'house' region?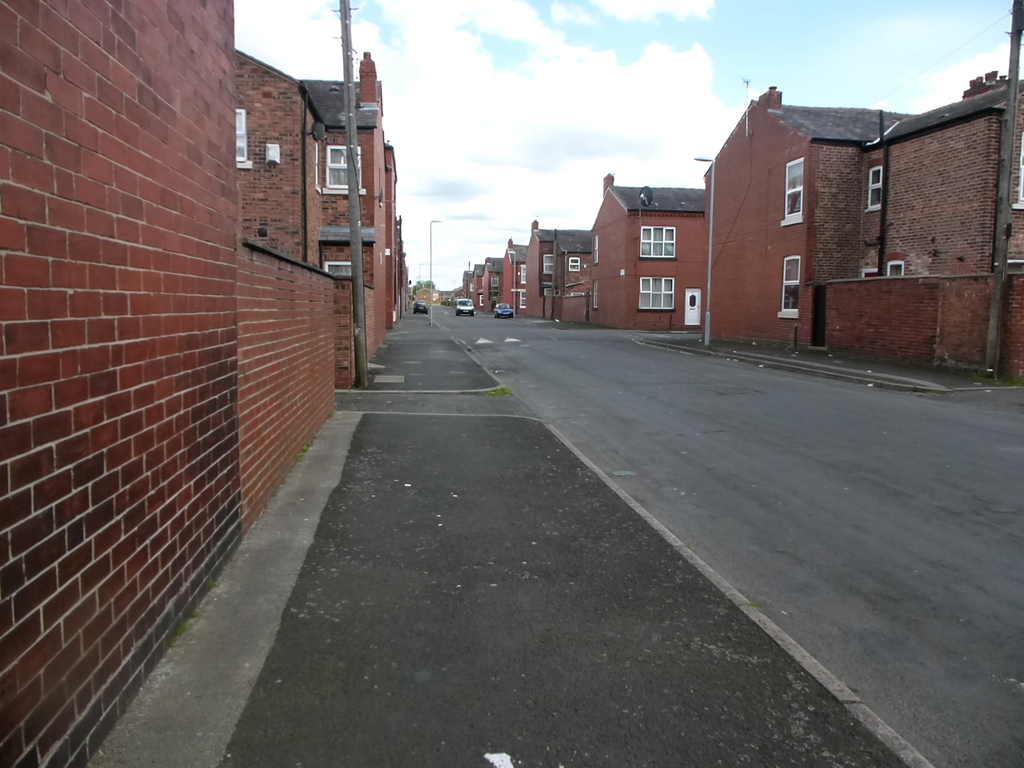
x1=593 y1=171 x2=714 y2=332
